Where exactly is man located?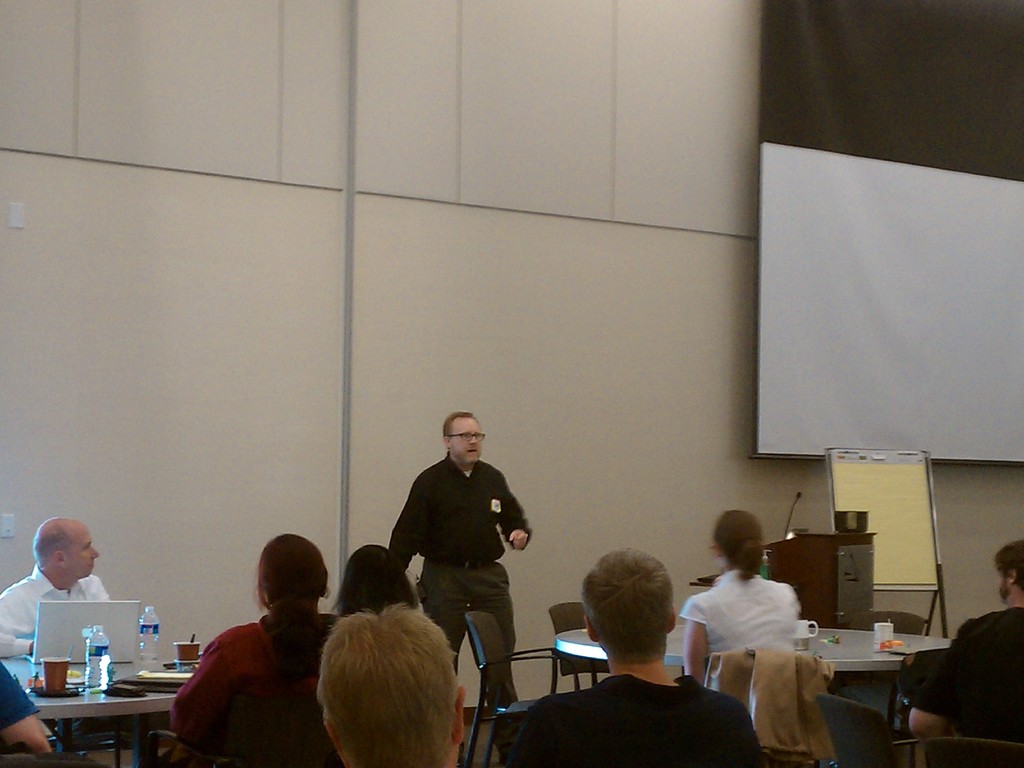
Its bounding box is 0, 513, 112, 660.
